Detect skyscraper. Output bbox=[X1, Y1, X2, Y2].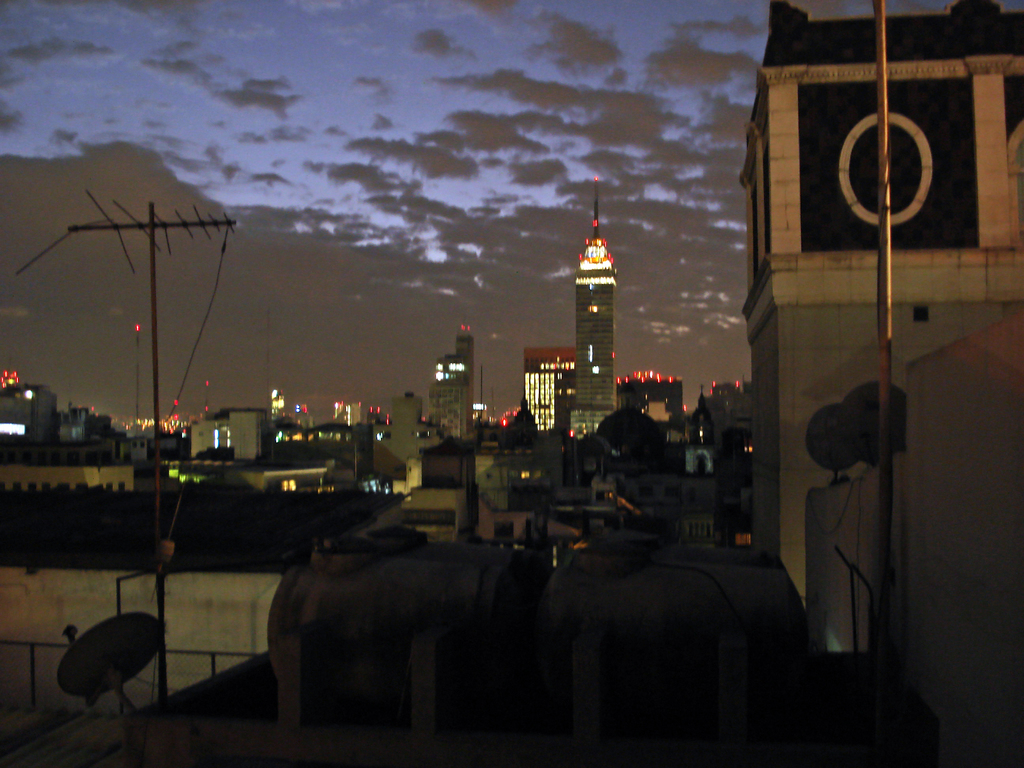
bbox=[431, 381, 469, 436].
